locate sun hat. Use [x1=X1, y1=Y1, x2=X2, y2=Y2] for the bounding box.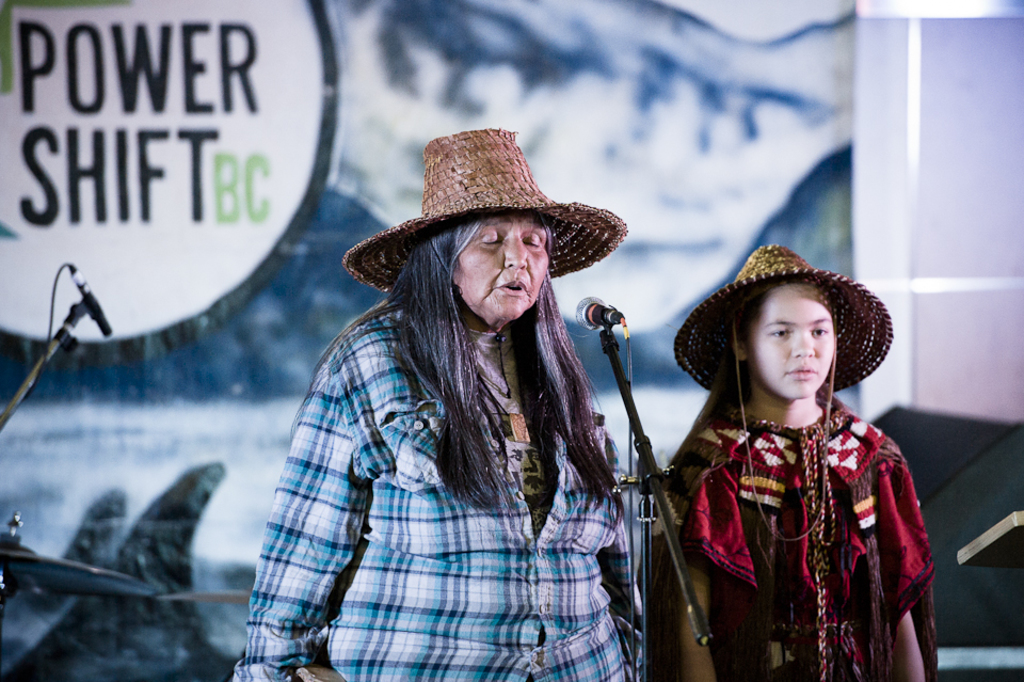
[x1=670, y1=240, x2=893, y2=543].
